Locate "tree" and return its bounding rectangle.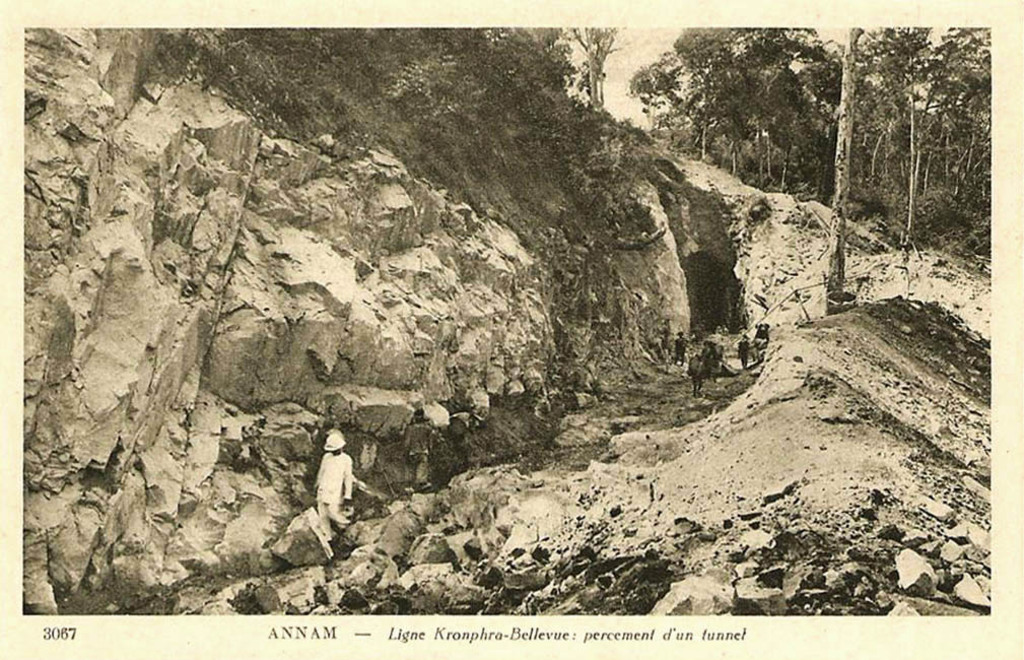
<bbox>567, 26, 620, 101</bbox>.
